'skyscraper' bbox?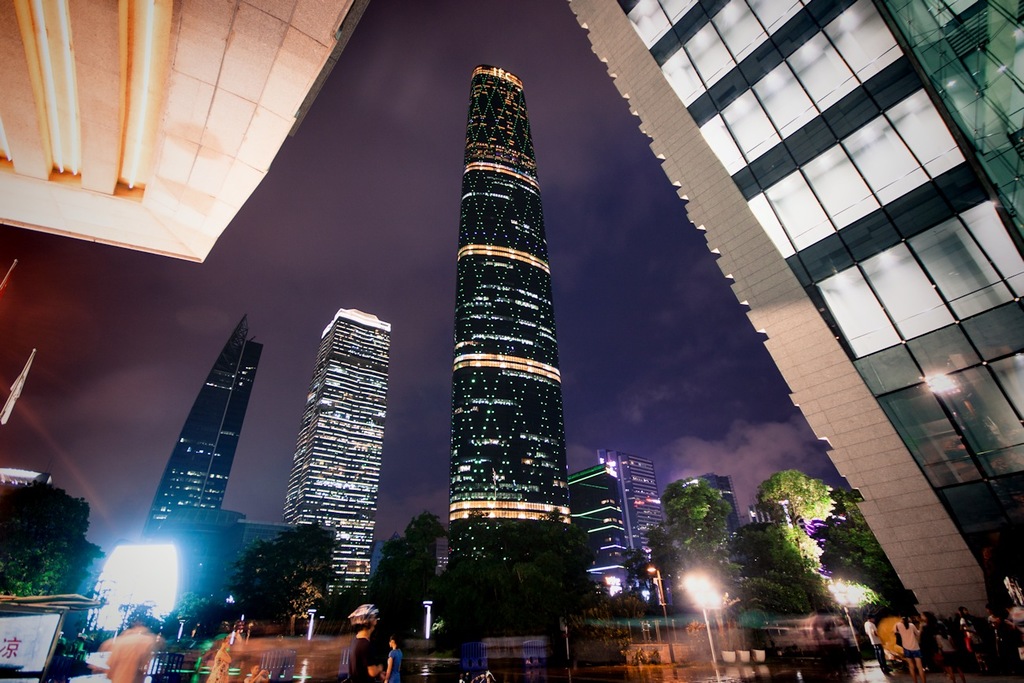
[x1=572, y1=449, x2=655, y2=621]
